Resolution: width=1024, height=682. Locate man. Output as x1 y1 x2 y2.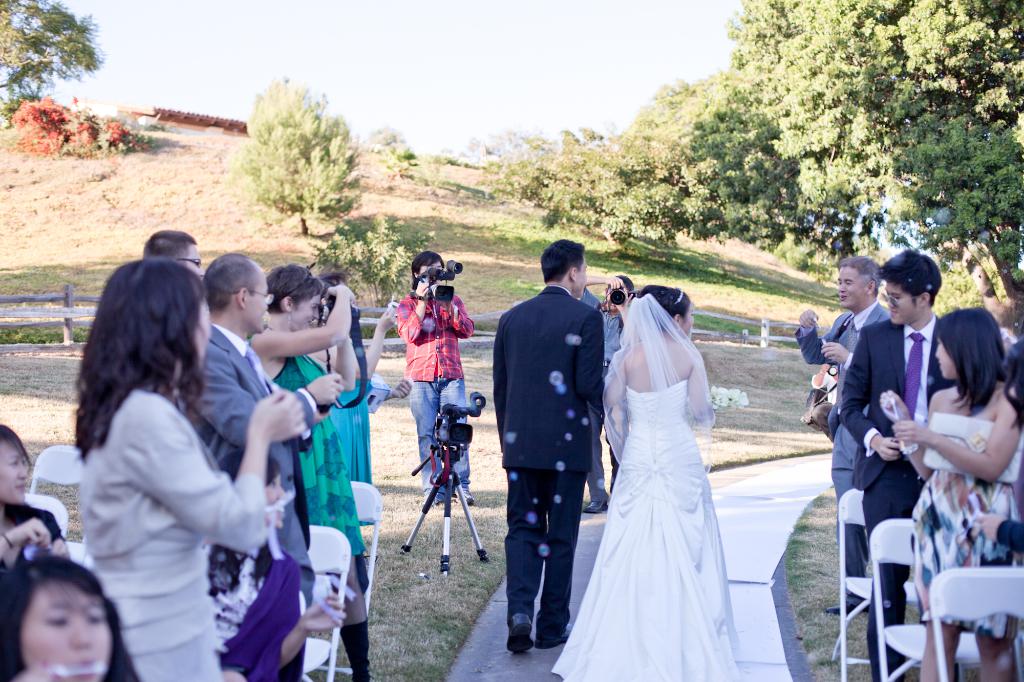
182 246 342 611.
